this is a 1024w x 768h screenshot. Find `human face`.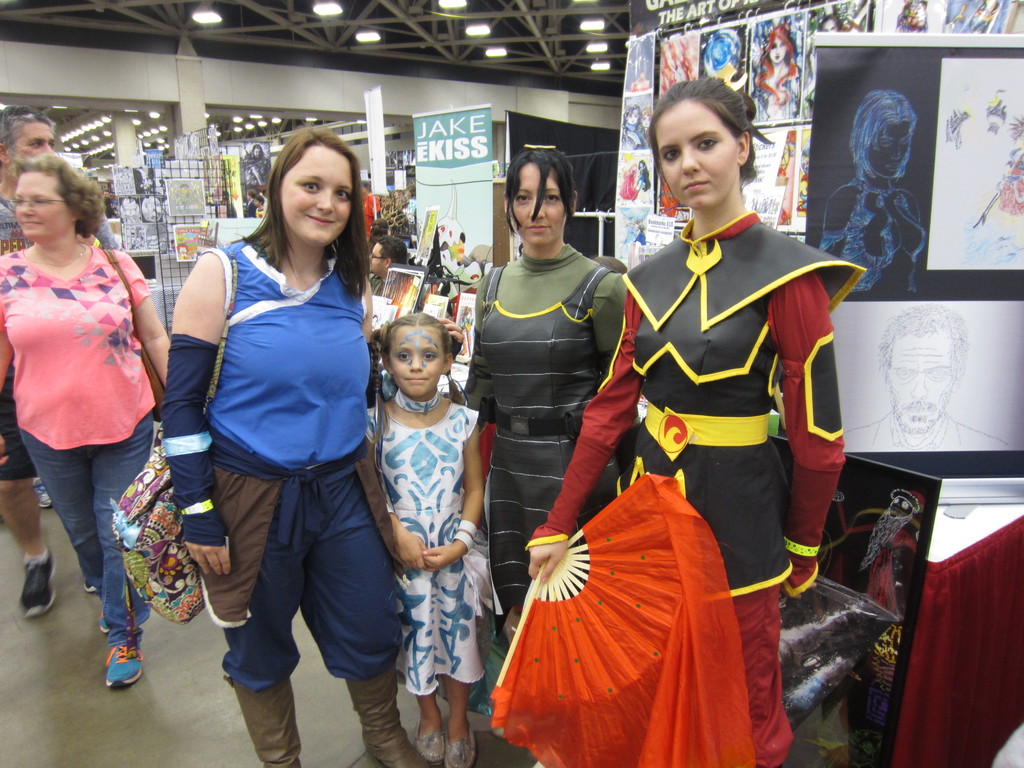
Bounding box: left=12, top=122, right=52, bottom=180.
